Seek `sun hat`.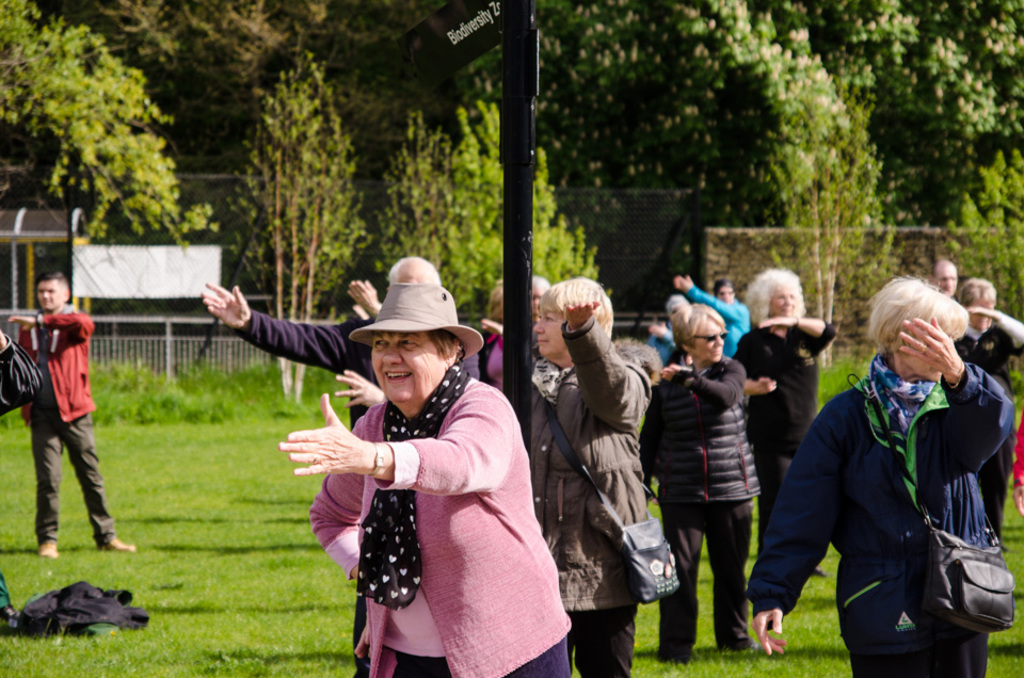
[668, 292, 686, 310].
